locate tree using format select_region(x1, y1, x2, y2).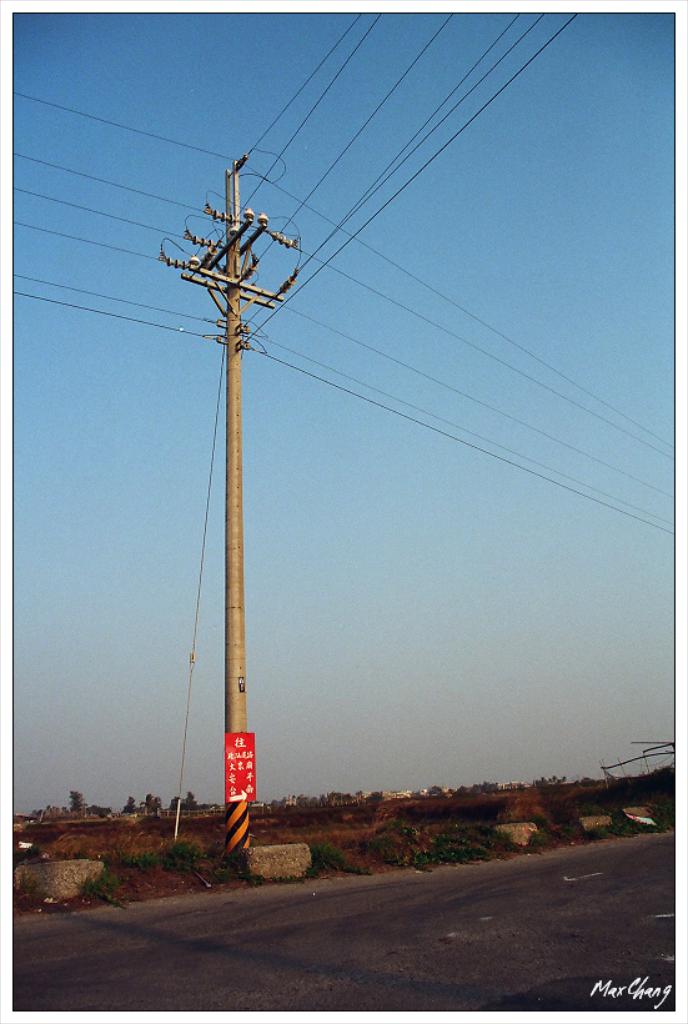
select_region(542, 779, 547, 785).
